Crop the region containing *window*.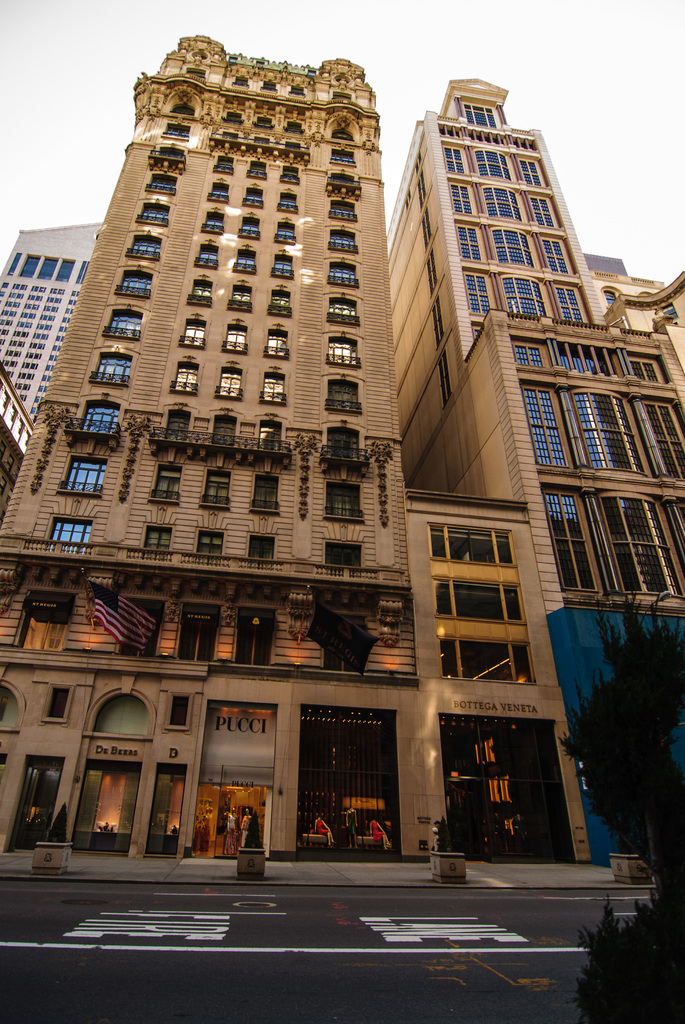
Crop region: {"x1": 265, "y1": 322, "x2": 293, "y2": 358}.
